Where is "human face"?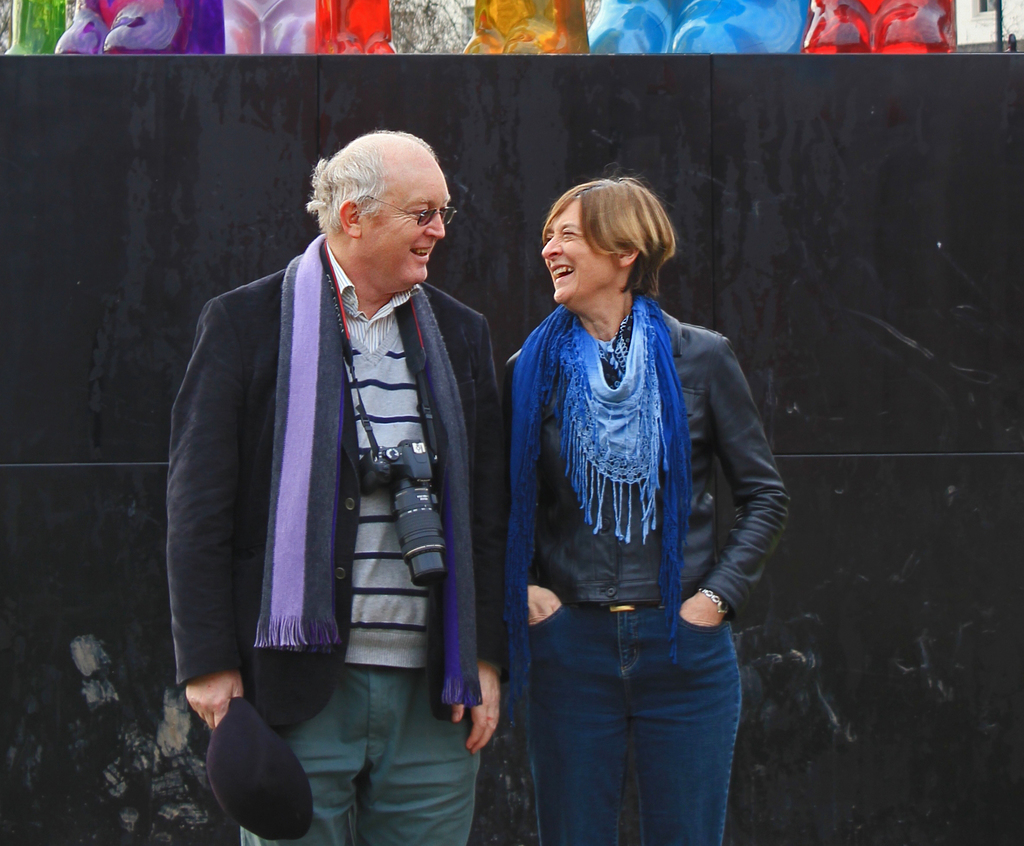
{"x1": 541, "y1": 201, "x2": 620, "y2": 304}.
